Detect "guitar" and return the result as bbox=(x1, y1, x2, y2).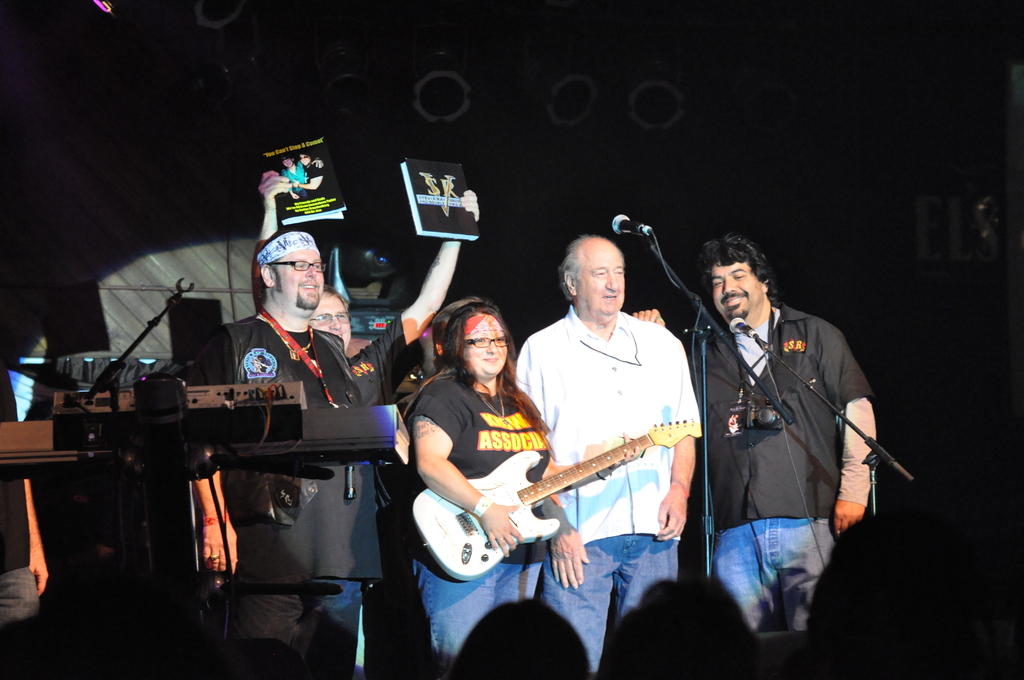
bbox=(410, 416, 700, 580).
